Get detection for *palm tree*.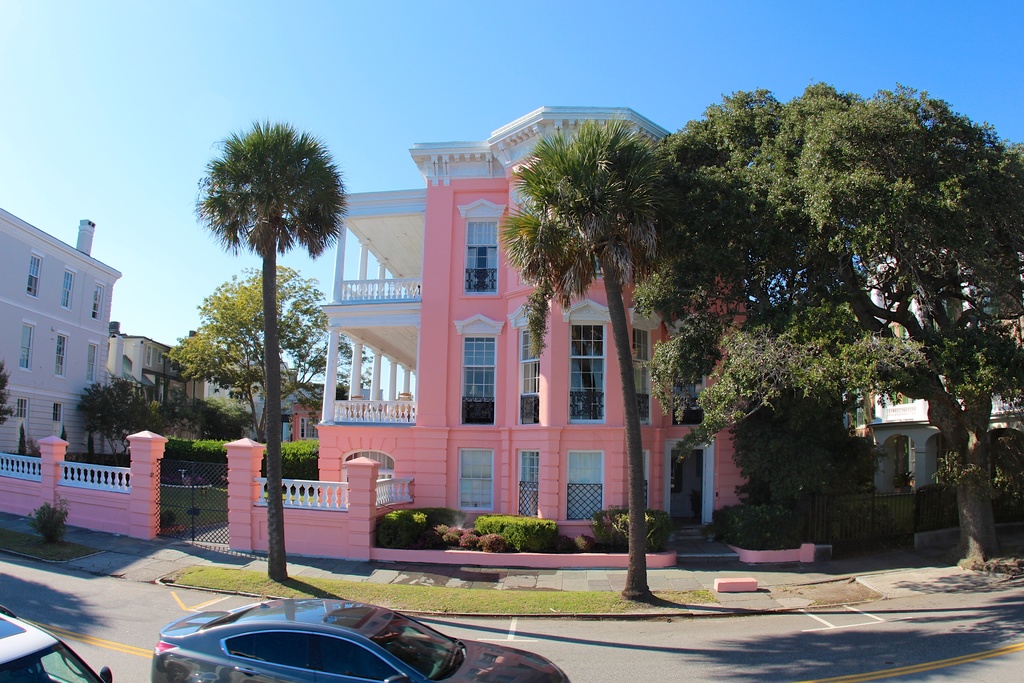
Detection: 217/95/326/565.
